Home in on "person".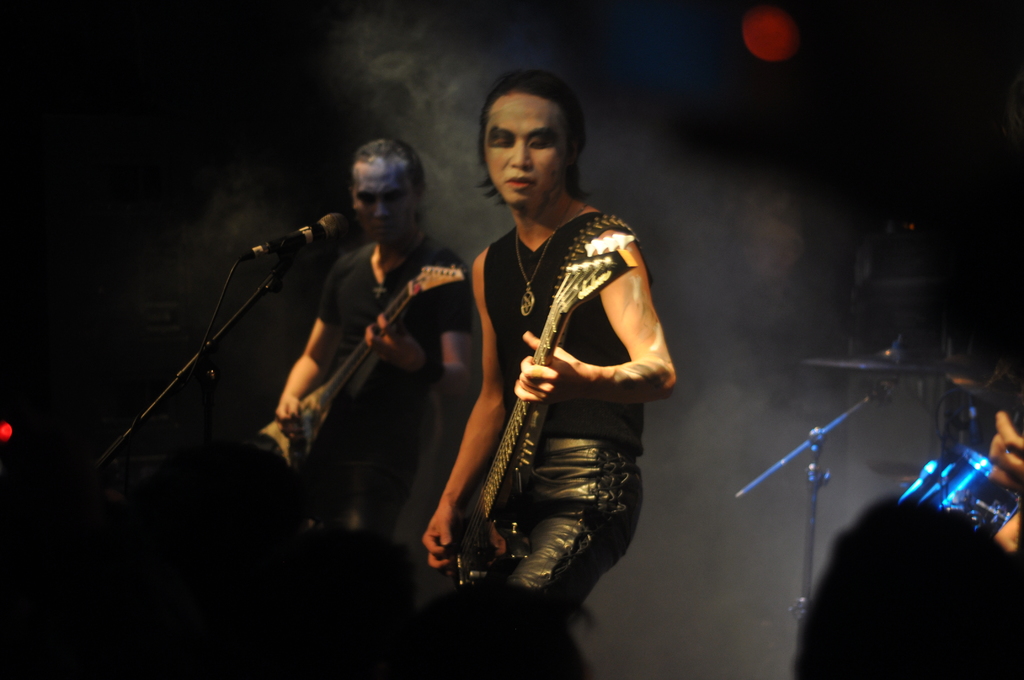
Homed in at 440, 71, 679, 644.
